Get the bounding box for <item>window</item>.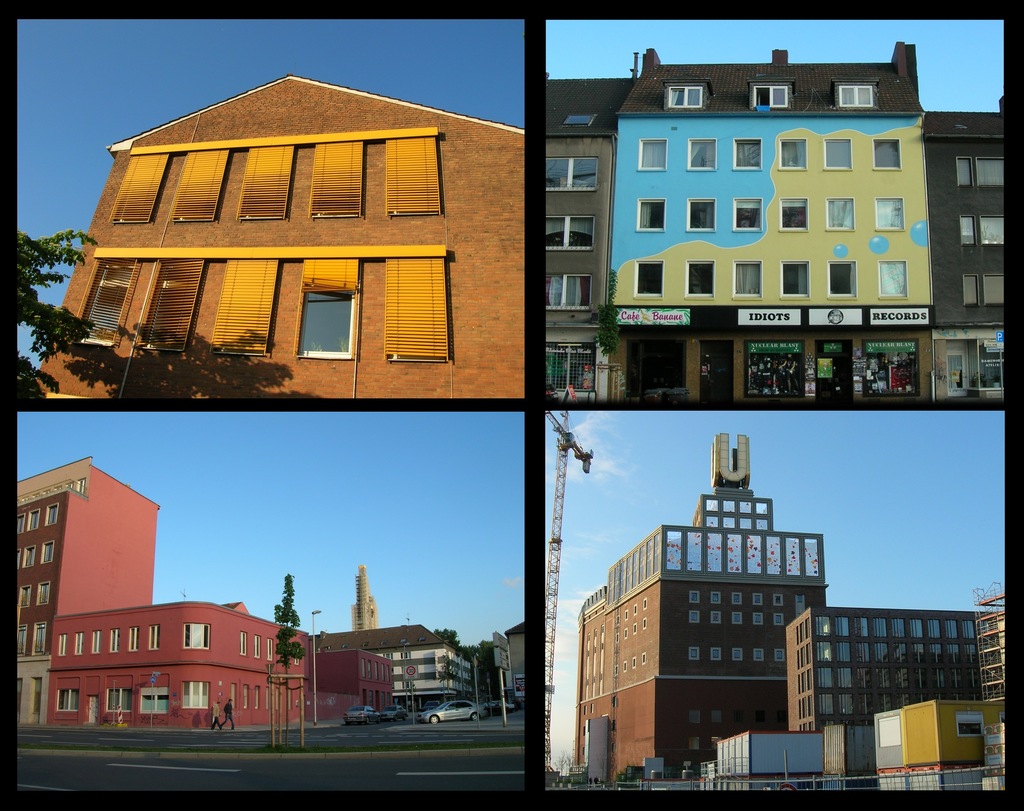
l=637, t=136, r=669, b=172.
